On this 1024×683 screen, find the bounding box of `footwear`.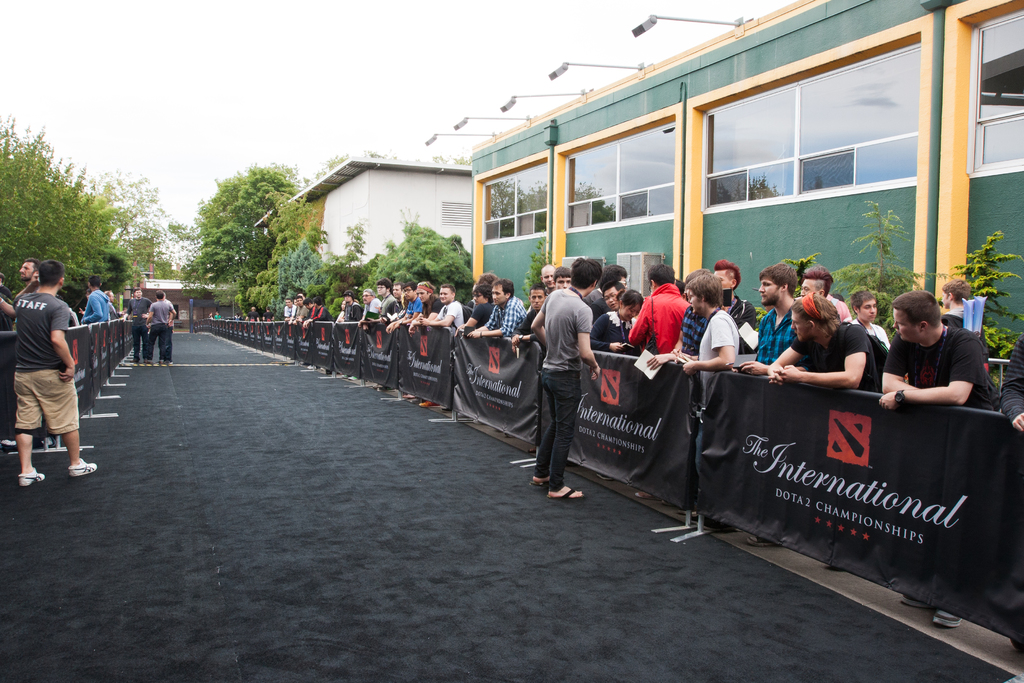
Bounding box: {"left": 547, "top": 487, "right": 584, "bottom": 498}.
